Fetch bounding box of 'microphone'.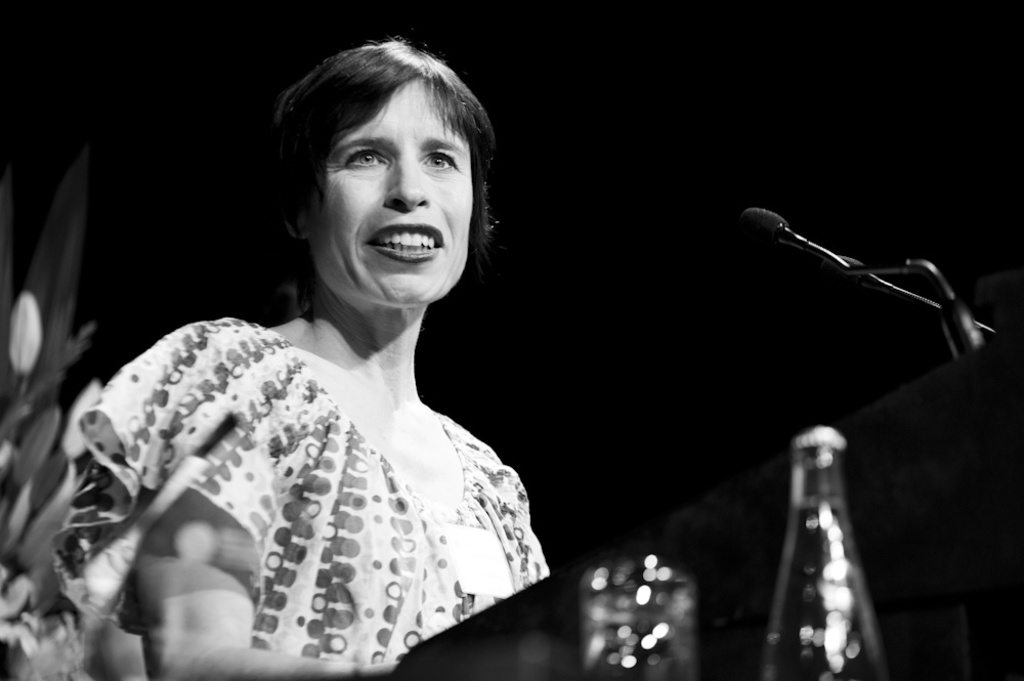
Bbox: 738,202,997,334.
